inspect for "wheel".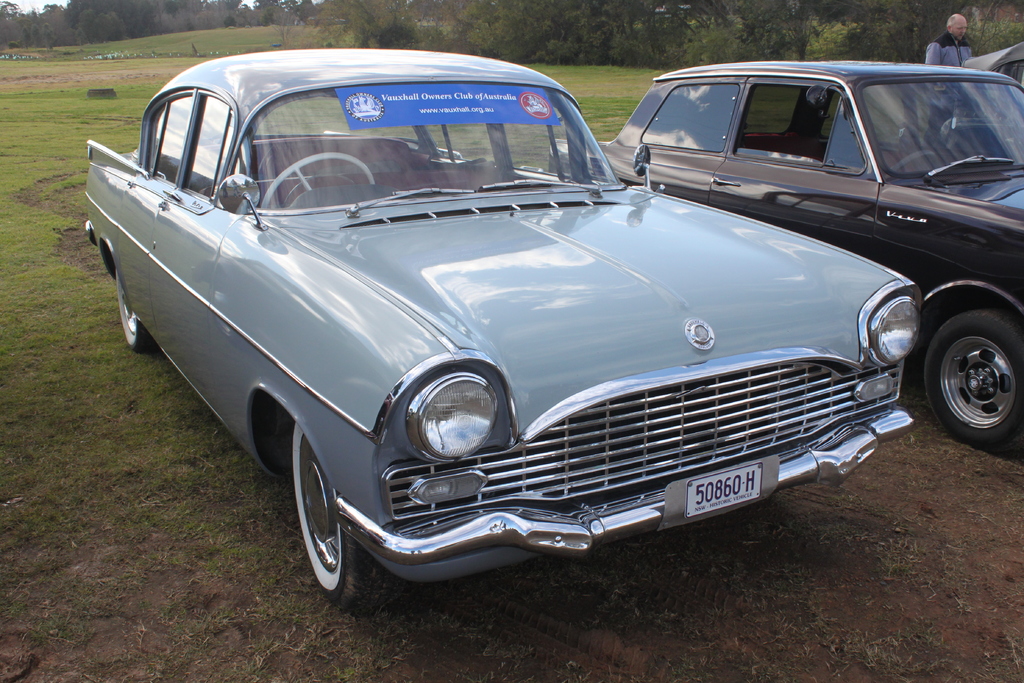
Inspection: Rect(288, 450, 353, 598).
